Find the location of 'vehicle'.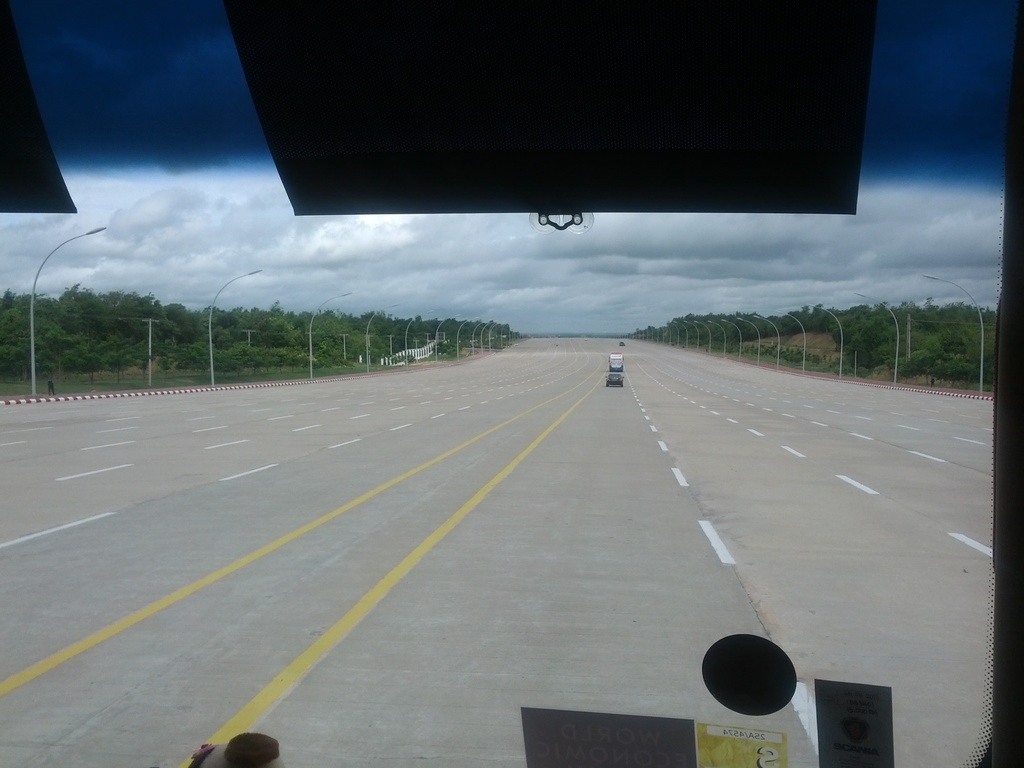
Location: 0:0:1022:767.
